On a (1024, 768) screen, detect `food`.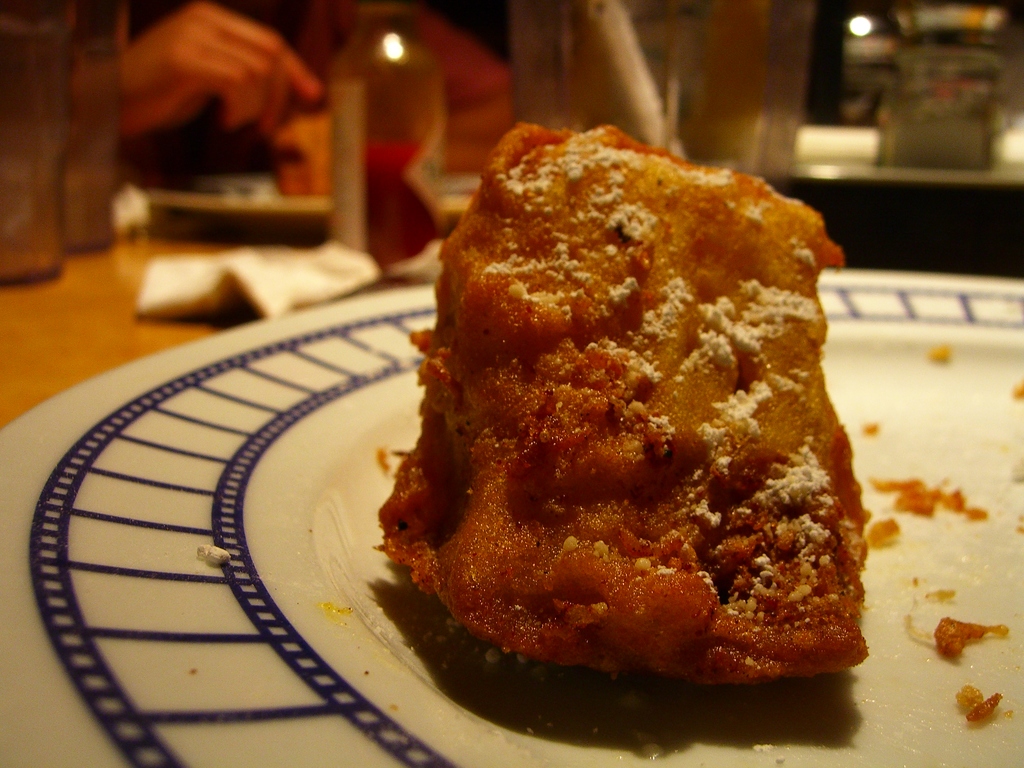
(x1=1006, y1=381, x2=1023, y2=398).
